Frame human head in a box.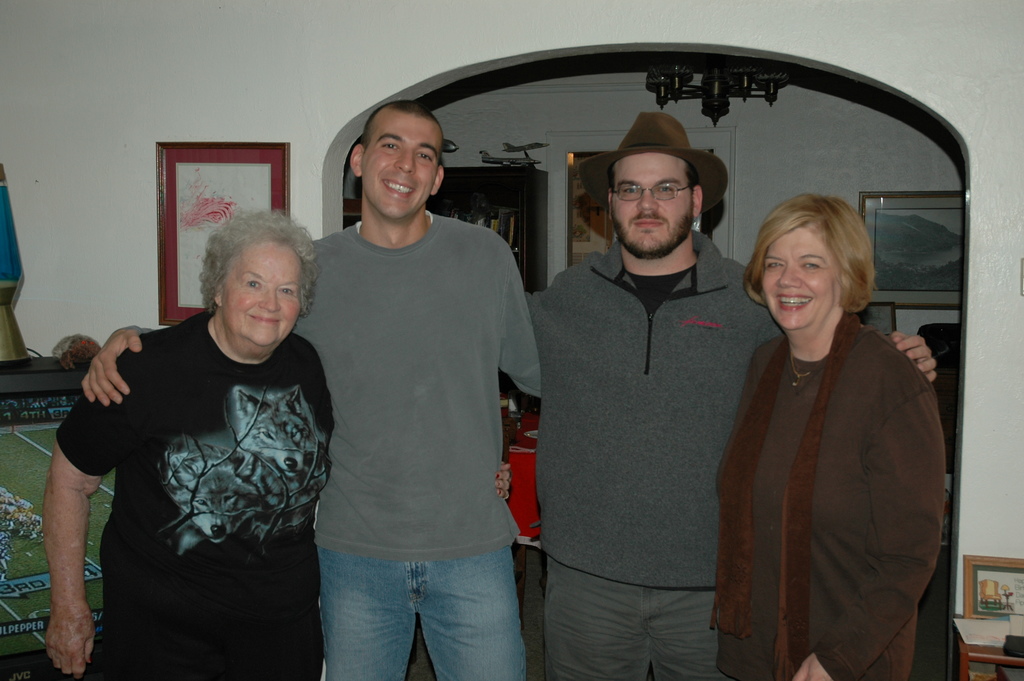
[747, 192, 884, 335].
